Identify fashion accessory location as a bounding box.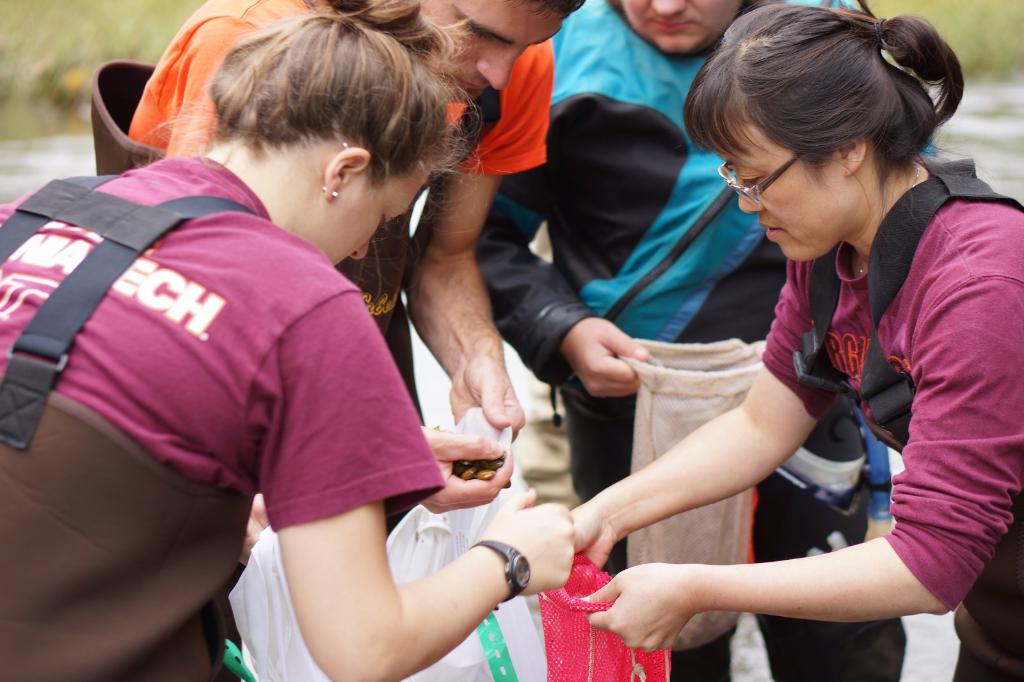
x1=468 y1=540 x2=531 y2=614.
